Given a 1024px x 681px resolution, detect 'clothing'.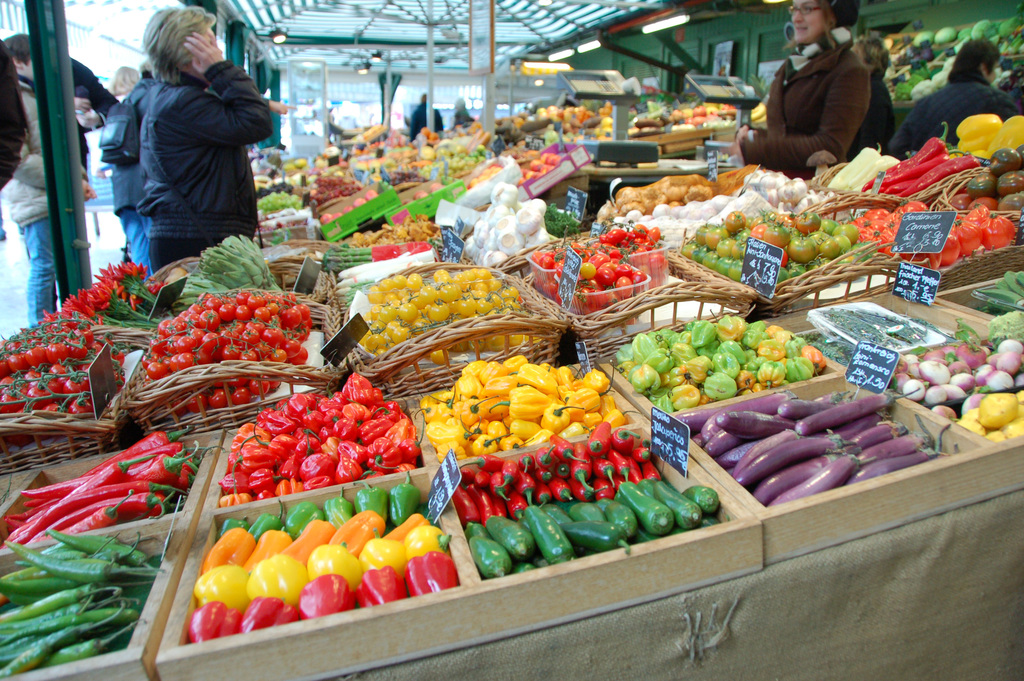
crop(742, 22, 870, 183).
